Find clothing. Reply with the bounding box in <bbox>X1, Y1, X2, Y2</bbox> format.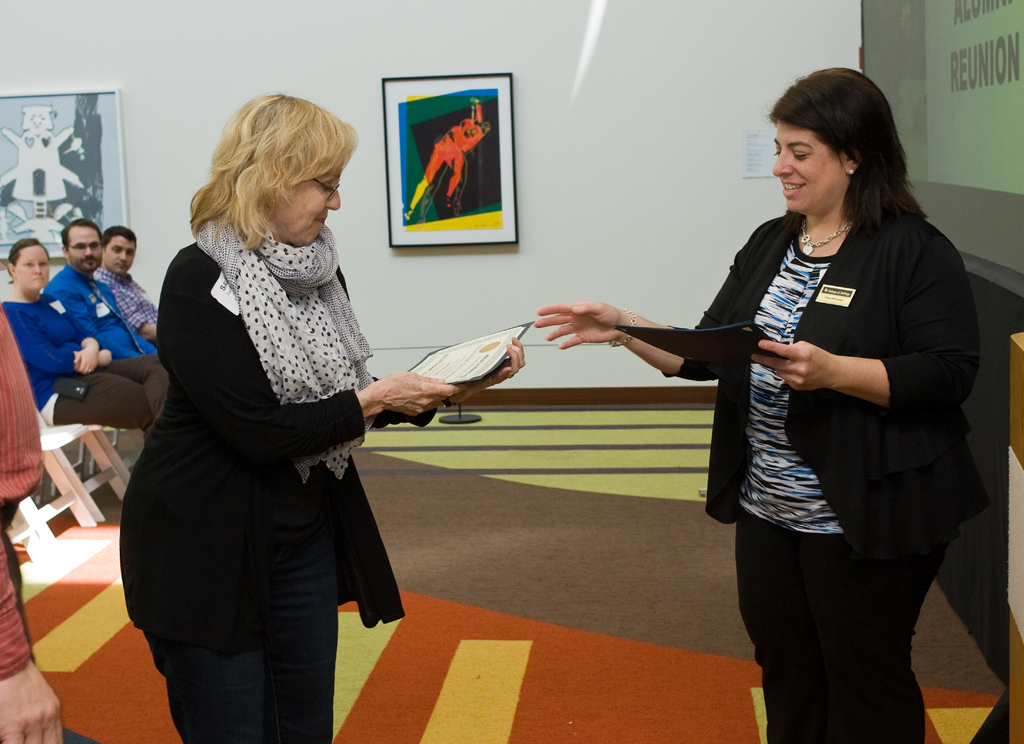
<bbox>3, 300, 170, 448</bbox>.
